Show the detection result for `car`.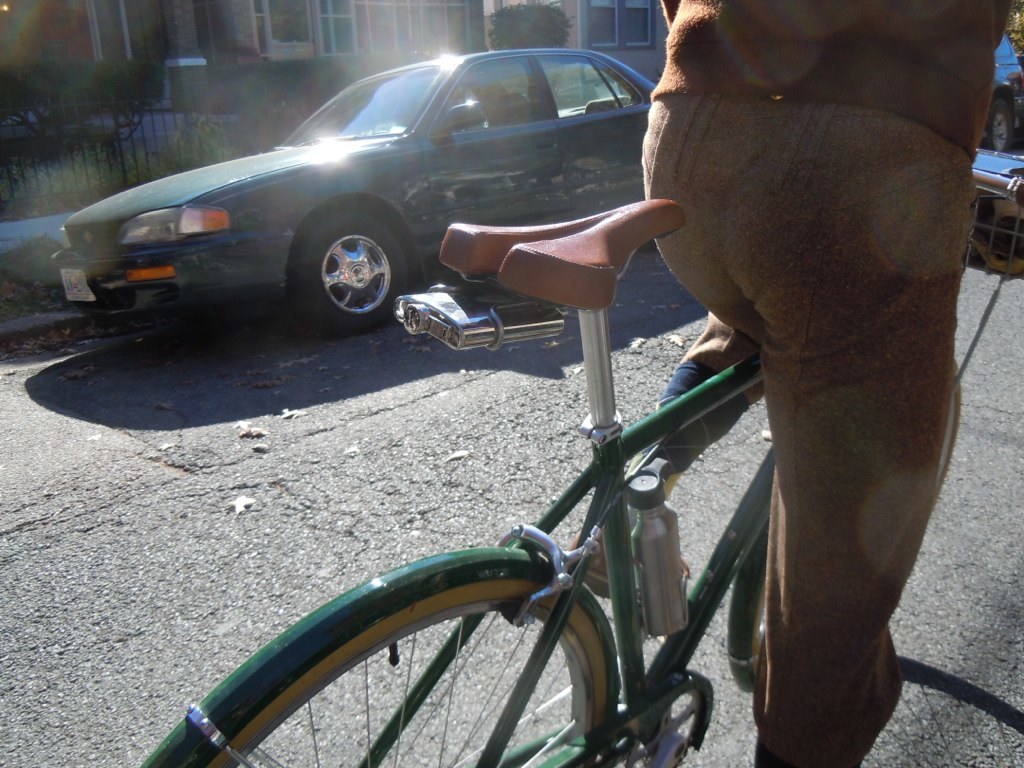
pyautogui.locateOnScreen(49, 44, 662, 338).
